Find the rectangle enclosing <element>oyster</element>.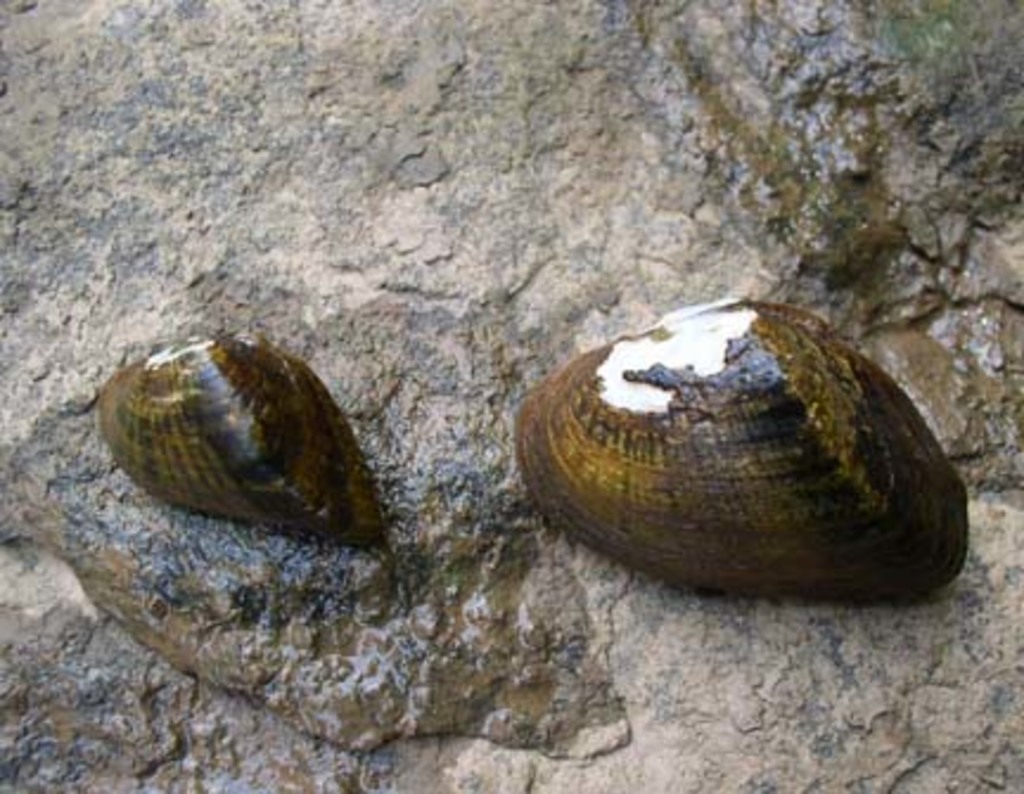
detection(92, 334, 393, 550).
